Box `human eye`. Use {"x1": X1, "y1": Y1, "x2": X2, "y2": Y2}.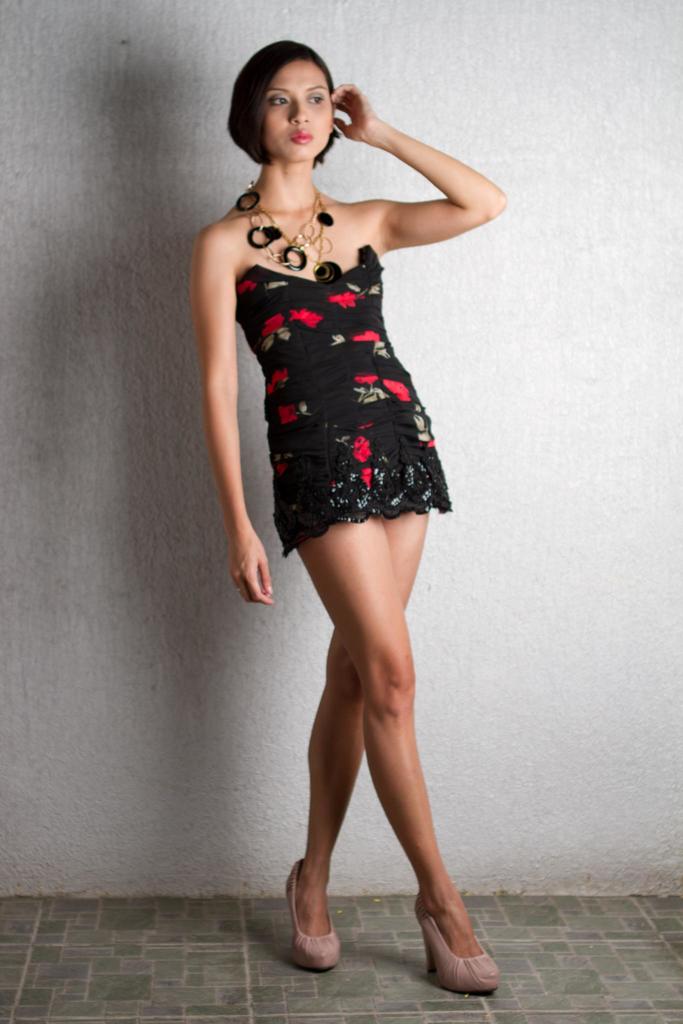
{"x1": 265, "y1": 95, "x2": 291, "y2": 106}.
